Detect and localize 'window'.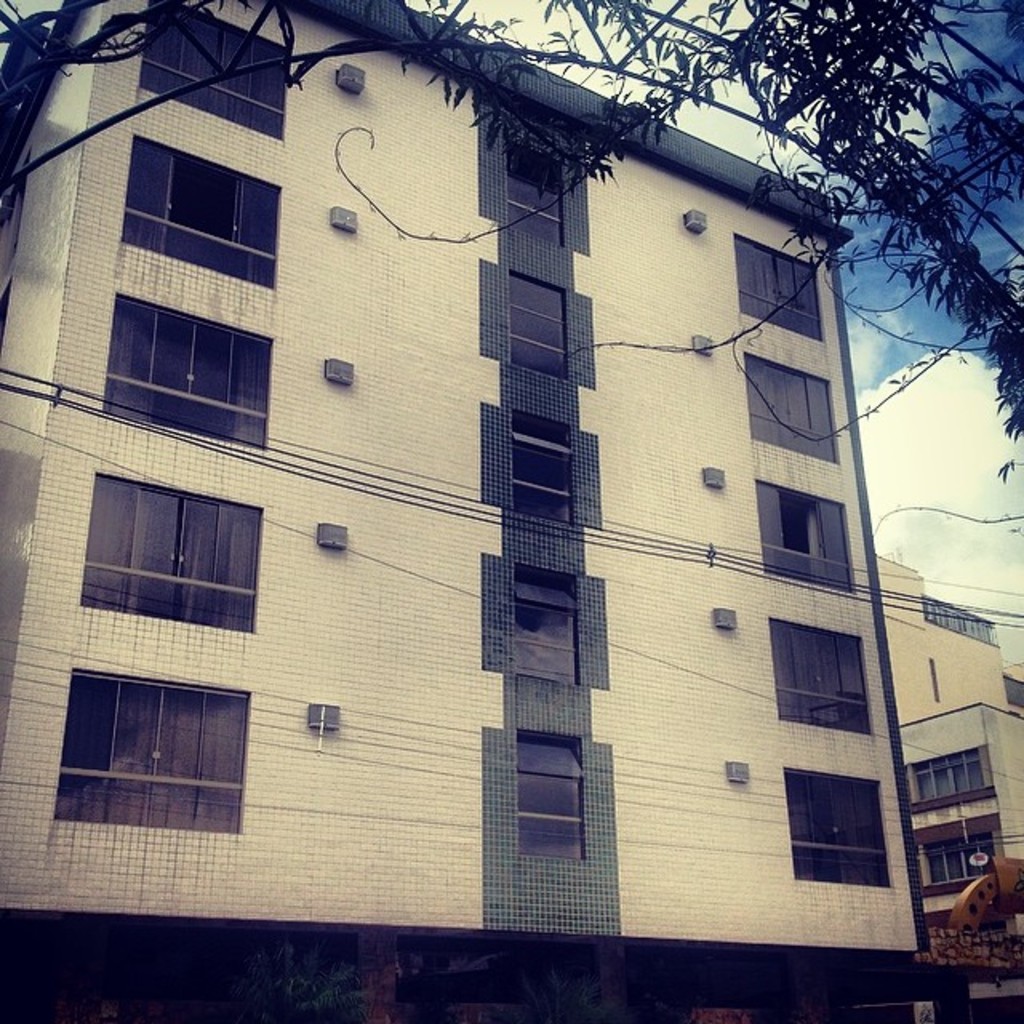
Localized at 506 410 576 520.
